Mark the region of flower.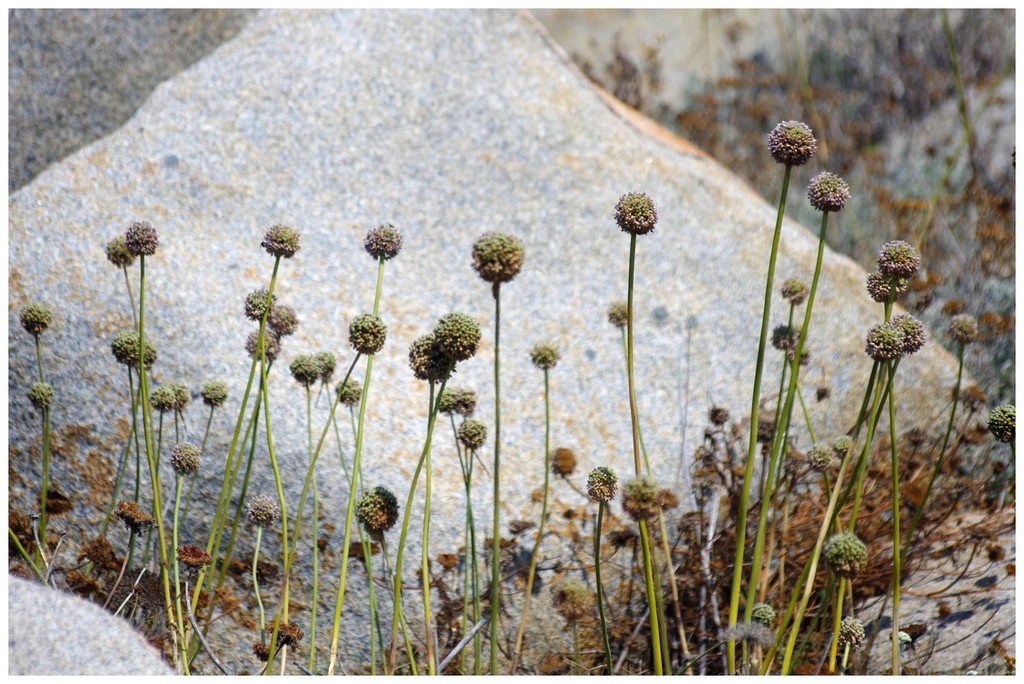
Region: select_region(22, 300, 51, 337).
